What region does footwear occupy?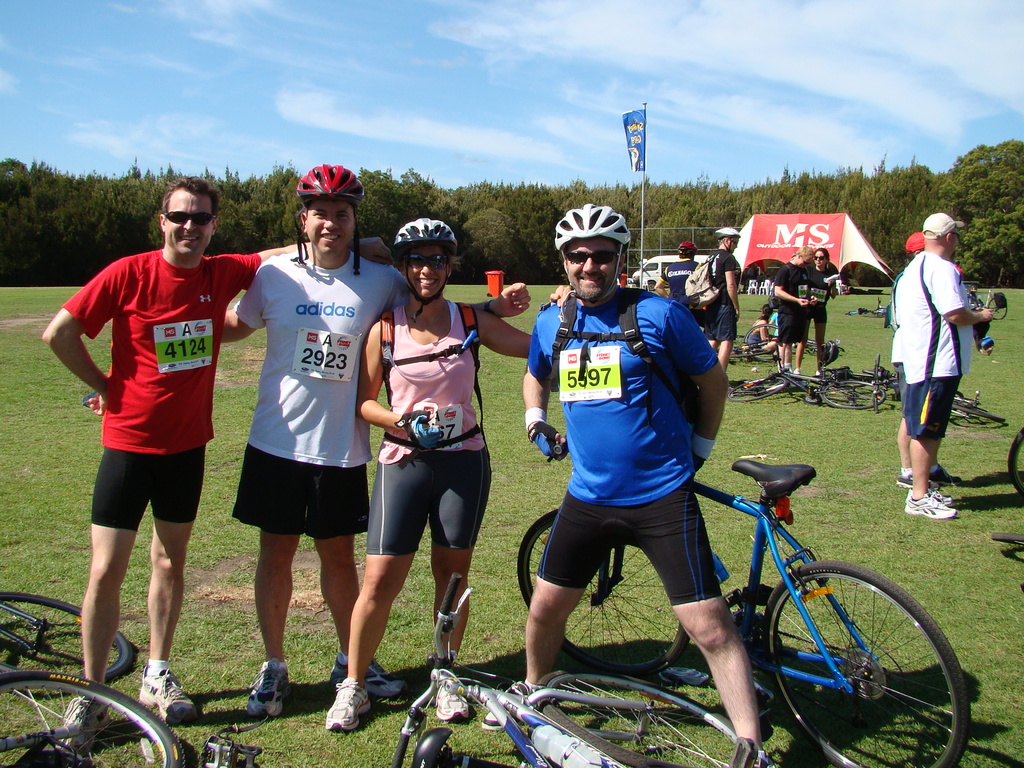
(436, 668, 470, 723).
